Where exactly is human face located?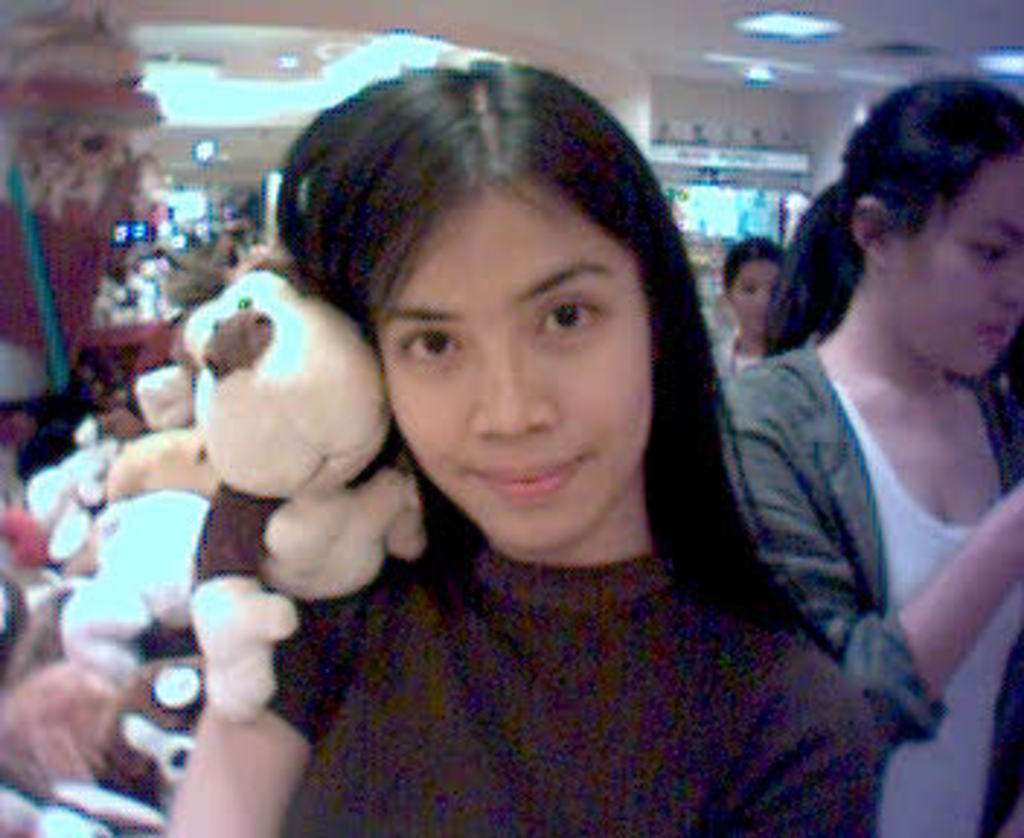
Its bounding box is (372, 201, 652, 553).
